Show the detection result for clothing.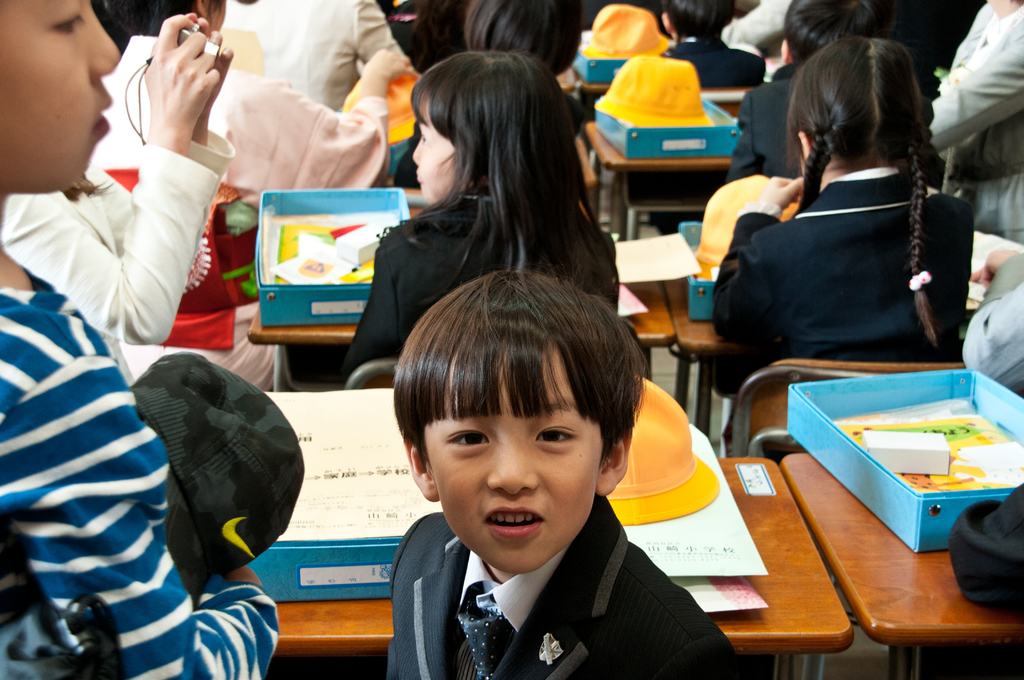
BBox(379, 496, 735, 679).
